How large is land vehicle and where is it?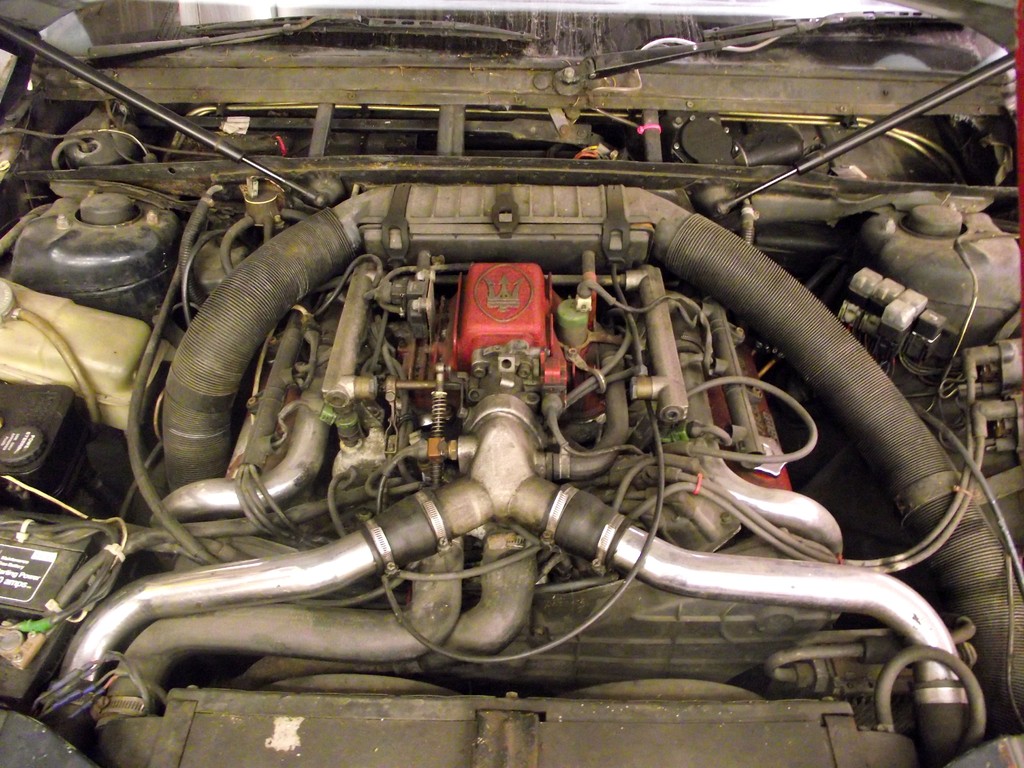
Bounding box: {"left": 0, "top": 0, "right": 1023, "bottom": 767}.
